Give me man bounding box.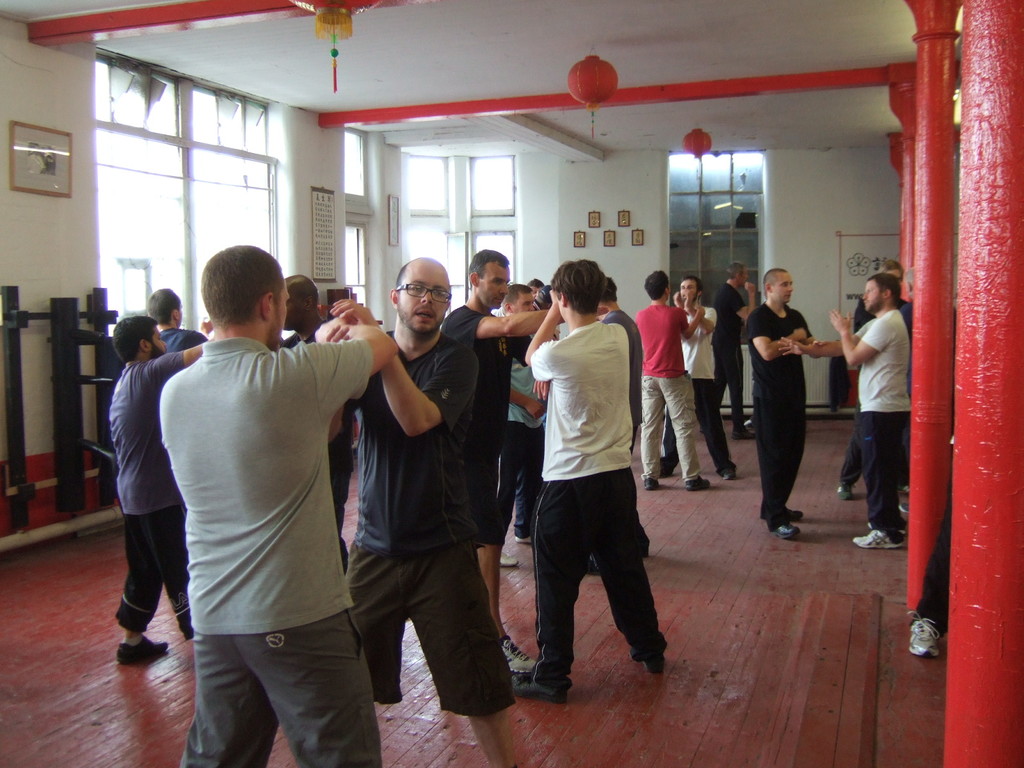
{"left": 708, "top": 248, "right": 765, "bottom": 447}.
